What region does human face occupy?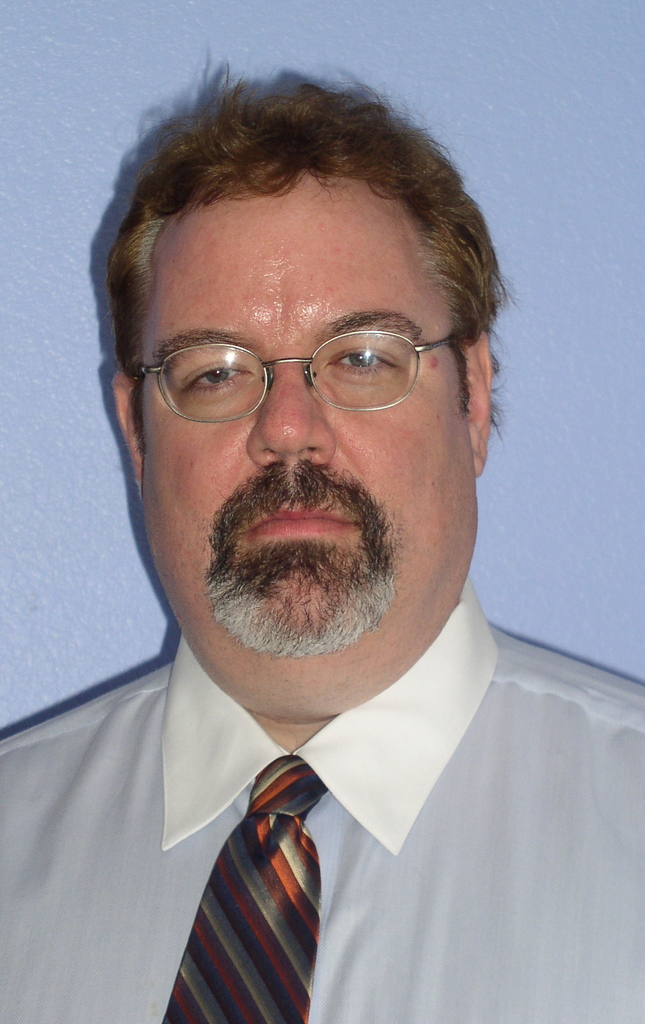
(x1=132, y1=168, x2=472, y2=701).
